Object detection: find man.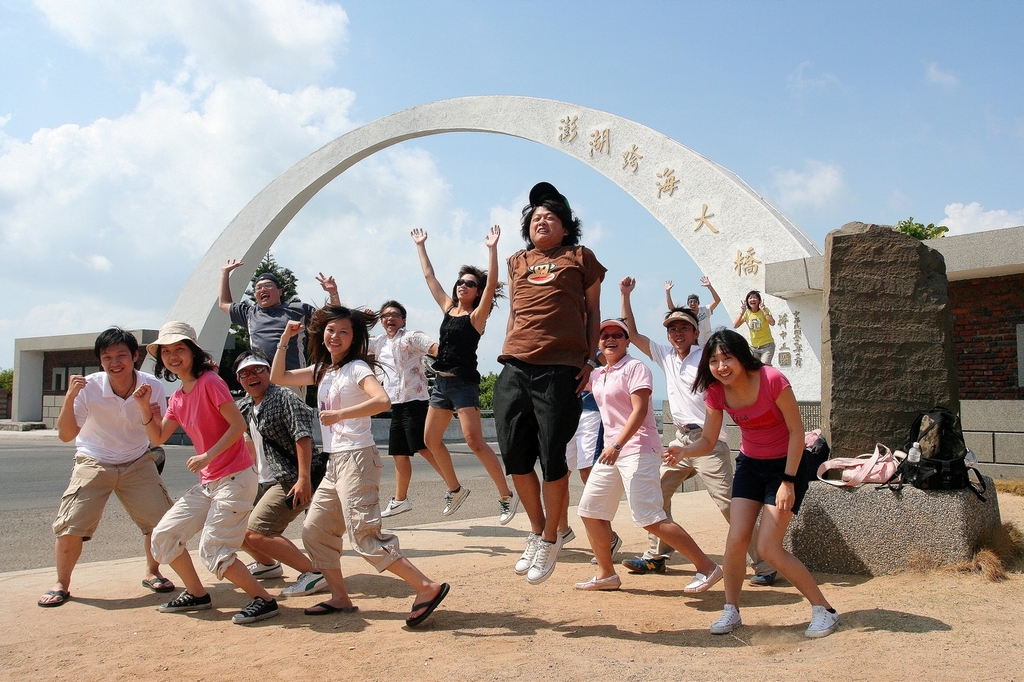
210,257,340,458.
